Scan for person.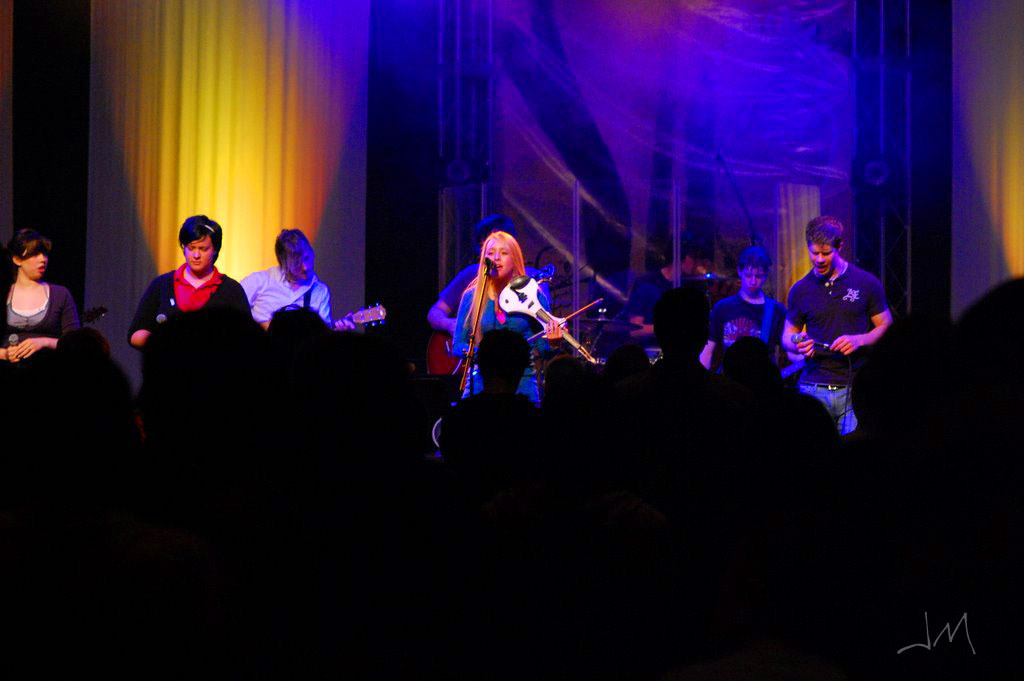
Scan result: BBox(698, 245, 783, 371).
